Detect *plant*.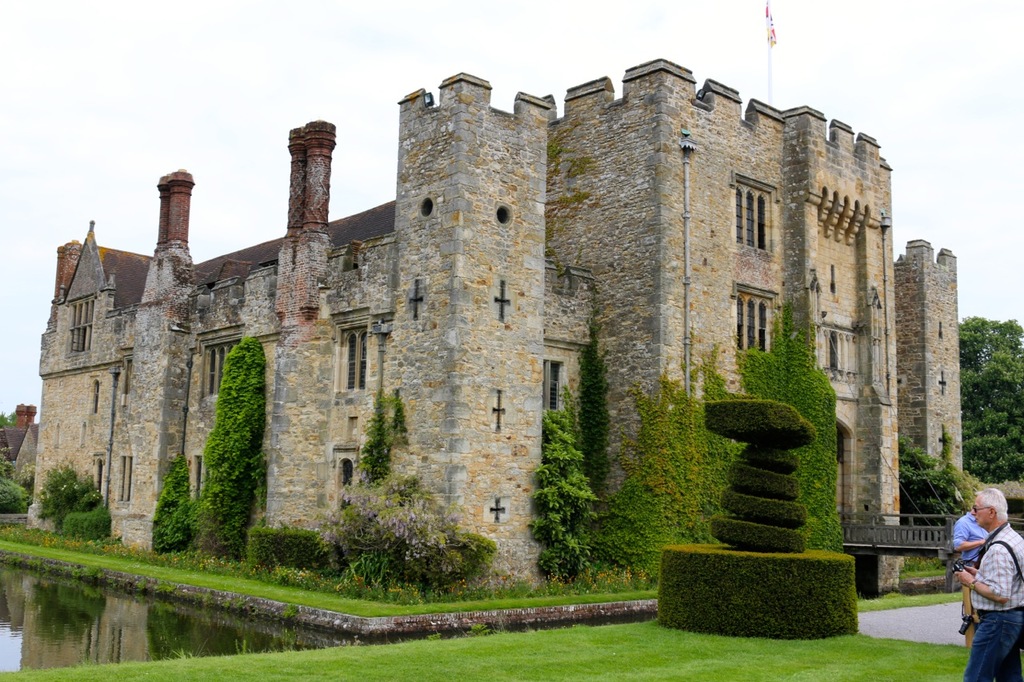
Detected at BBox(147, 446, 193, 548).
